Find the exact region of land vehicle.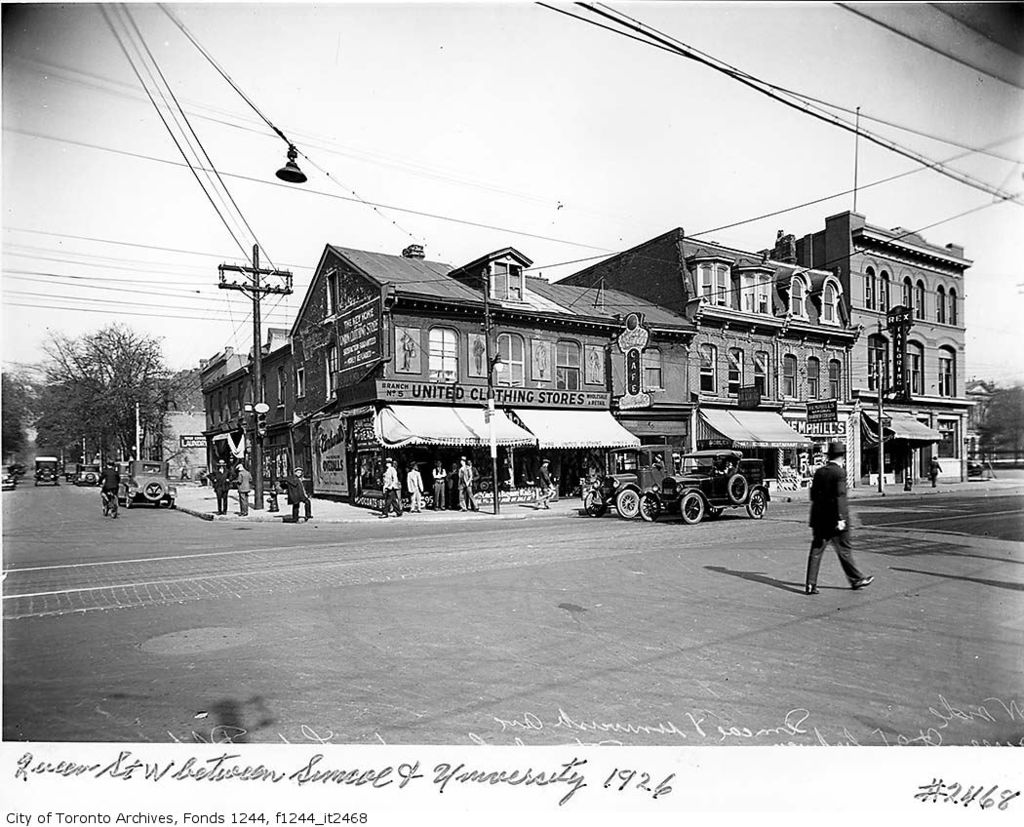
Exact region: <region>585, 441, 681, 518</region>.
